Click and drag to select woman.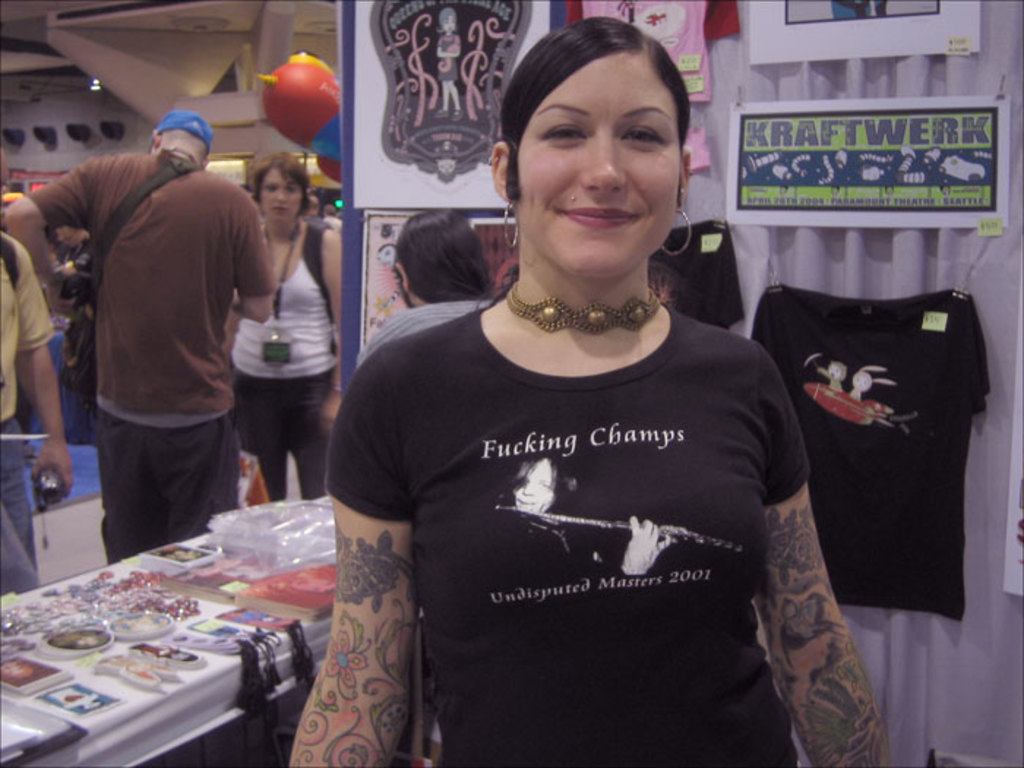
Selection: bbox=[360, 212, 505, 357].
